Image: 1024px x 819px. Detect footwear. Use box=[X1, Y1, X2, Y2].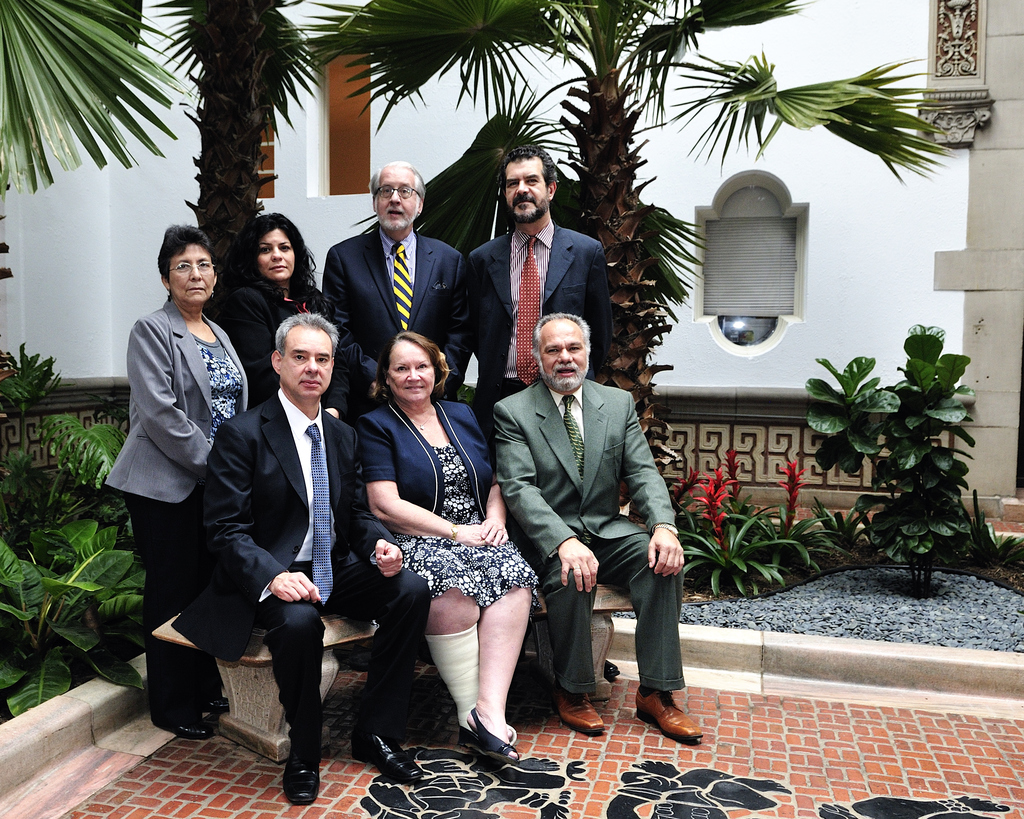
box=[286, 760, 315, 799].
